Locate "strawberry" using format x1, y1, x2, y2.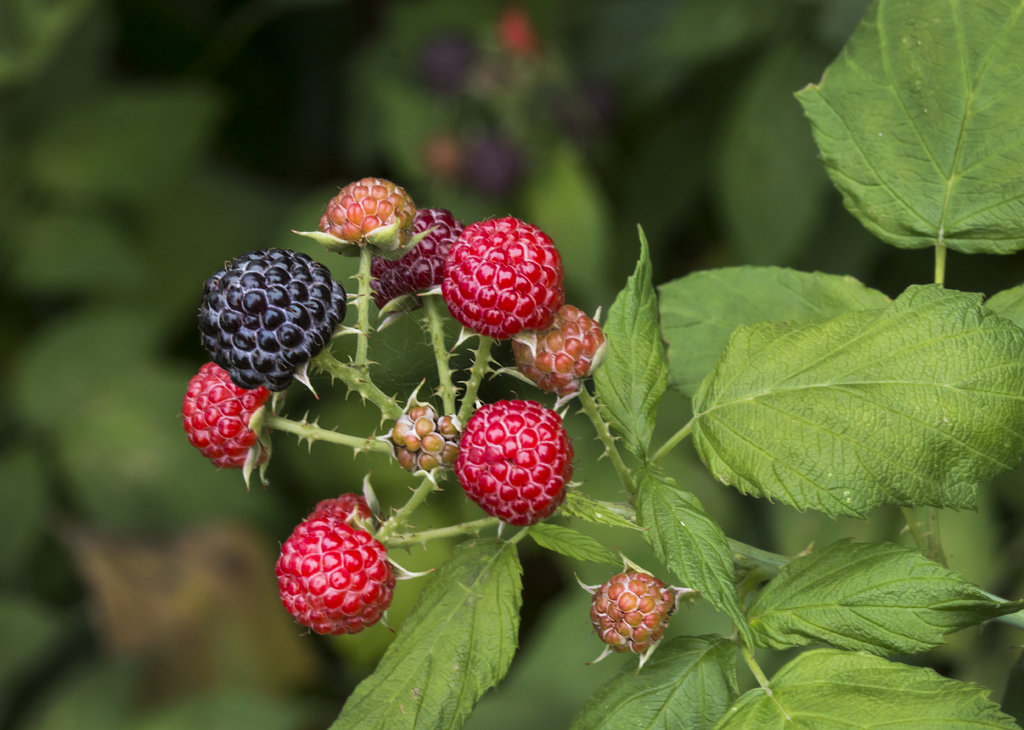
520, 294, 598, 403.
